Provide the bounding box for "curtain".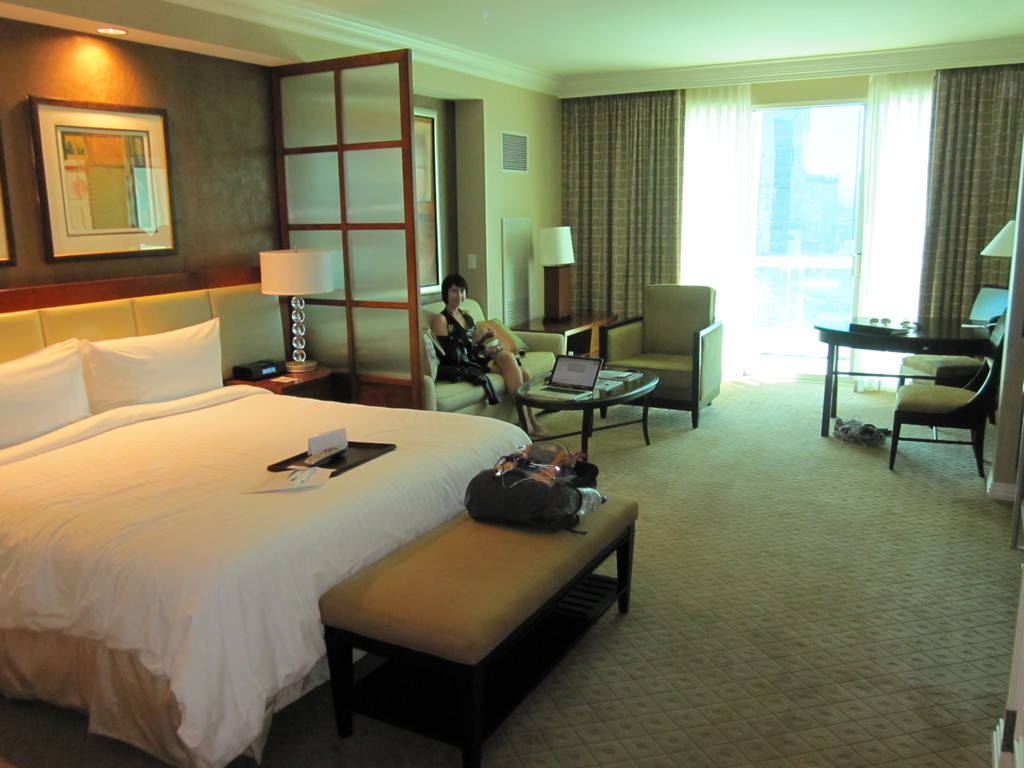
<bbox>559, 90, 684, 327</bbox>.
